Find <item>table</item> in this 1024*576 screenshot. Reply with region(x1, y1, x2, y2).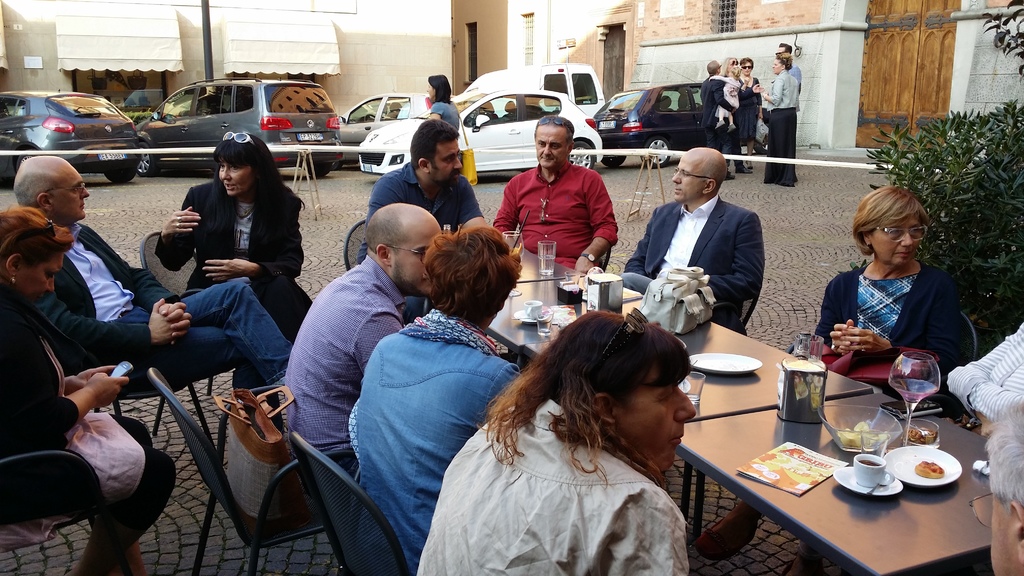
region(689, 396, 999, 575).
